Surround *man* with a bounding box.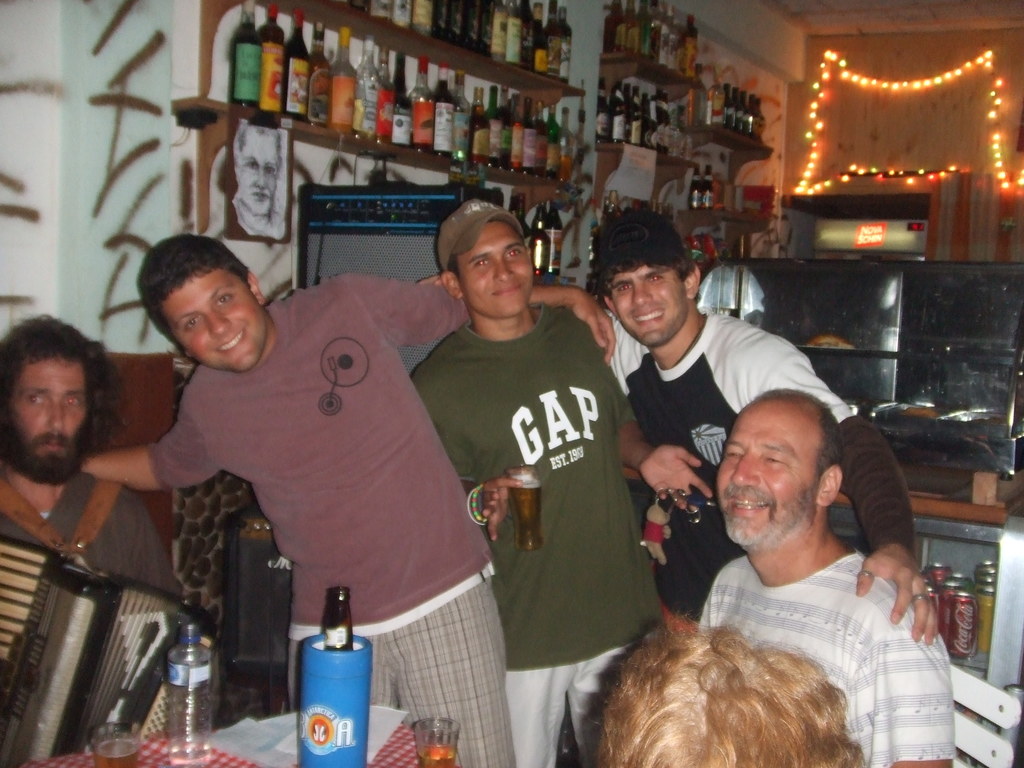
[x1=228, y1=127, x2=288, y2=236].
